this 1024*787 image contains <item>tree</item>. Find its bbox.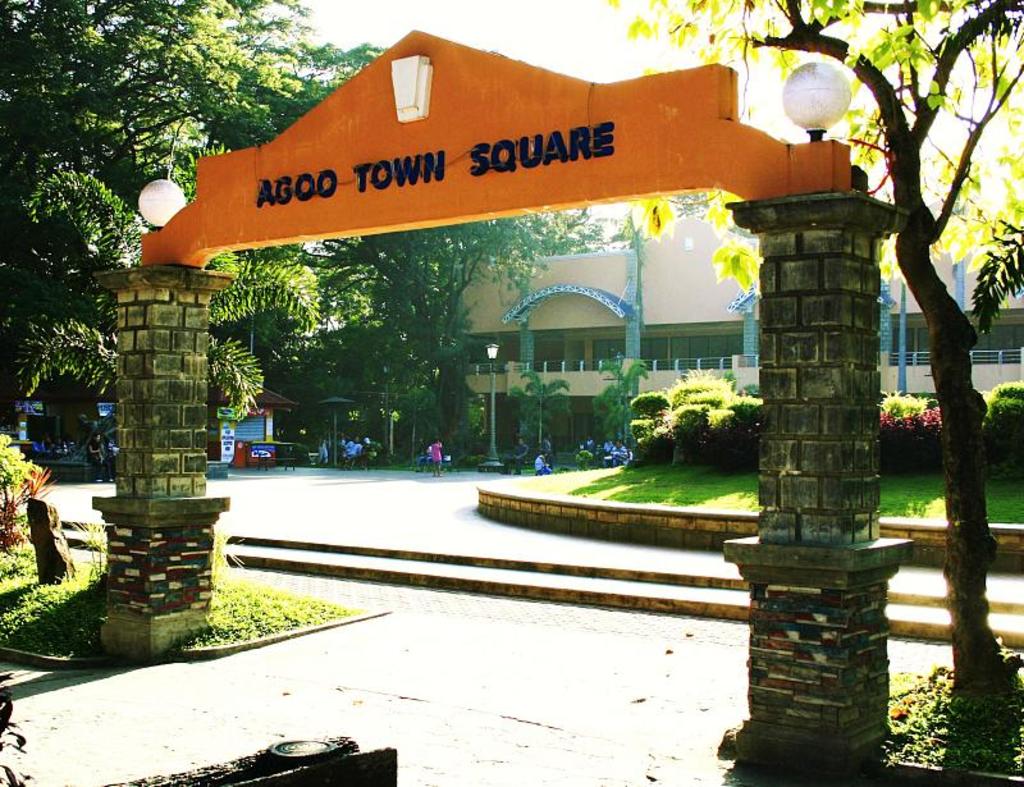
crop(602, 0, 1023, 680).
